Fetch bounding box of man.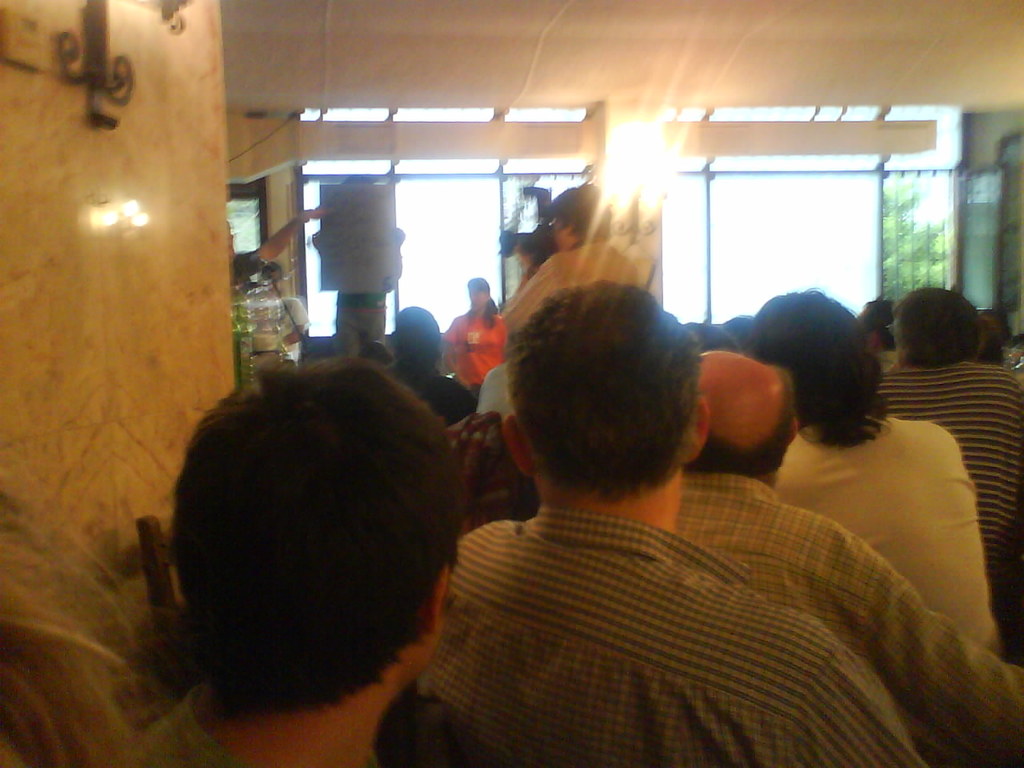
Bbox: {"x1": 221, "y1": 210, "x2": 327, "y2": 298}.
